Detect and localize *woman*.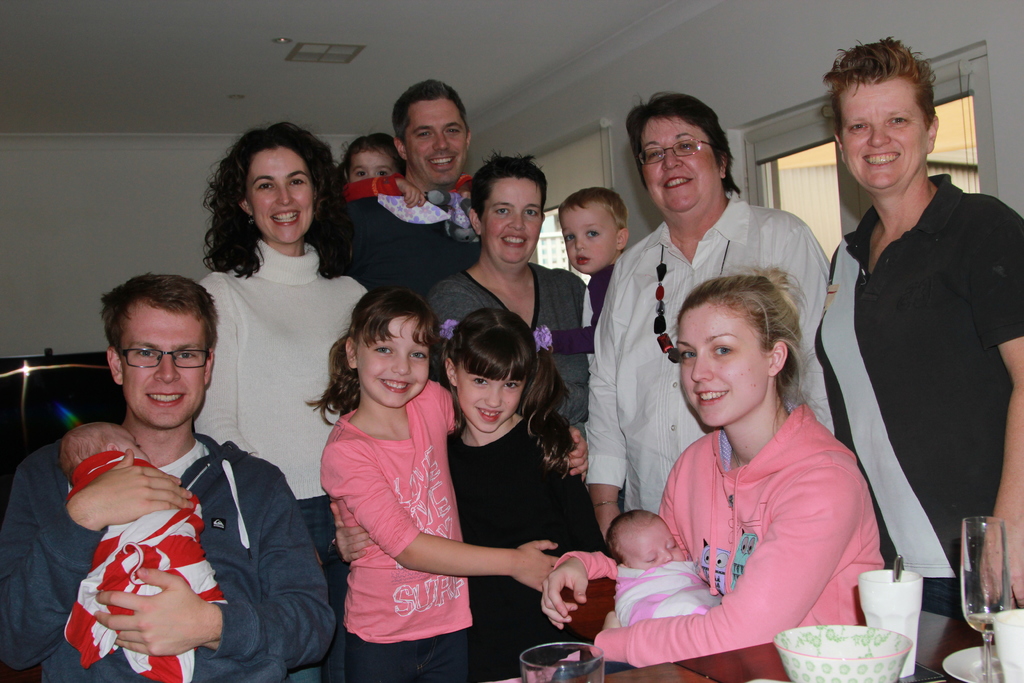
Localized at 192:122:375:682.
